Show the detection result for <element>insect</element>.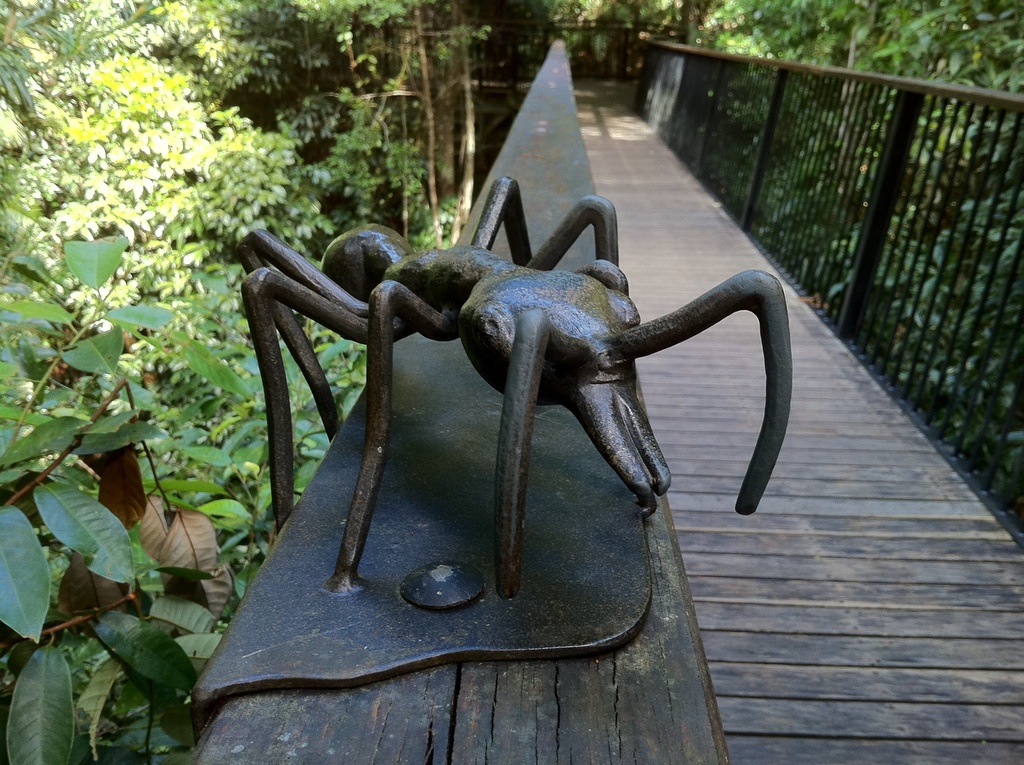
bbox(237, 179, 792, 597).
